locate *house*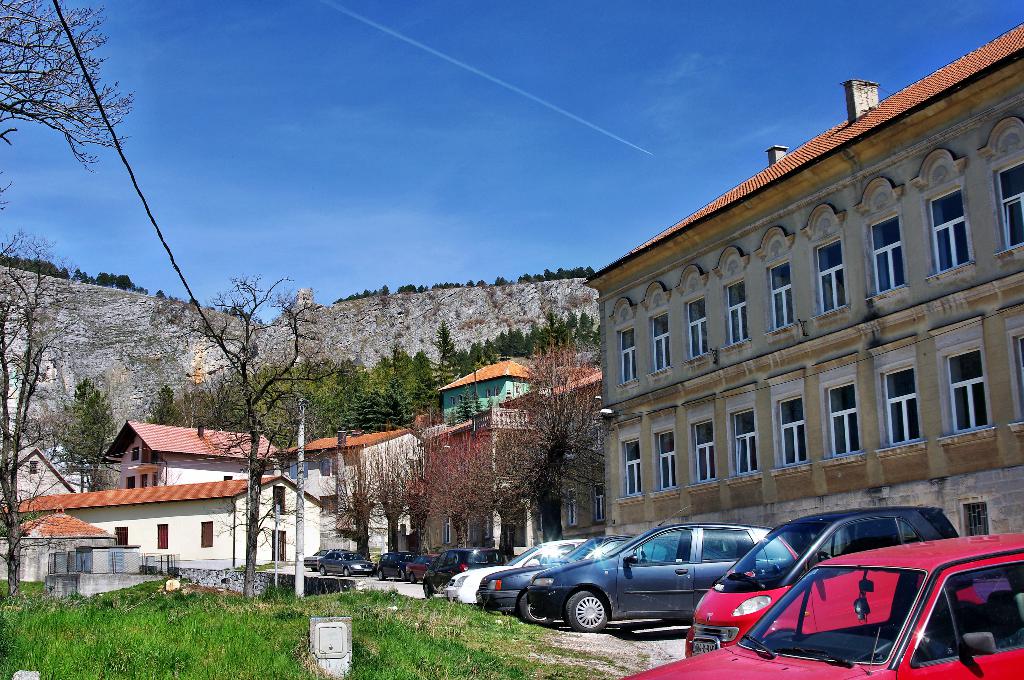
(x1=269, y1=419, x2=427, y2=578)
